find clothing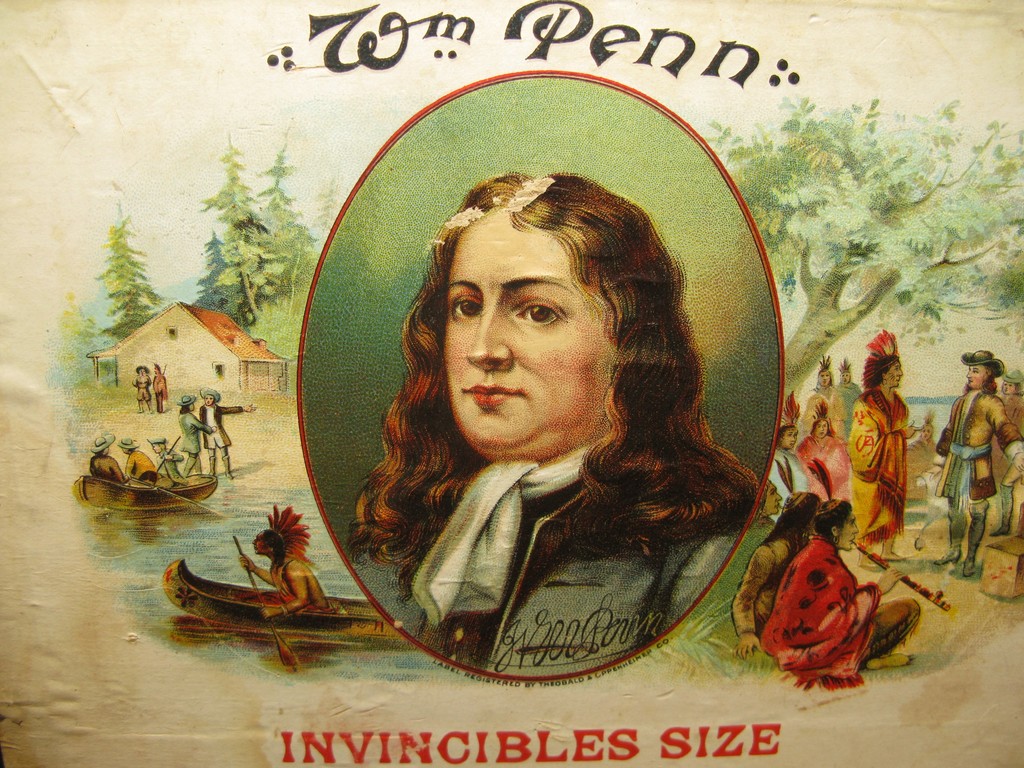
[left=941, top=357, right=1017, bottom=577]
